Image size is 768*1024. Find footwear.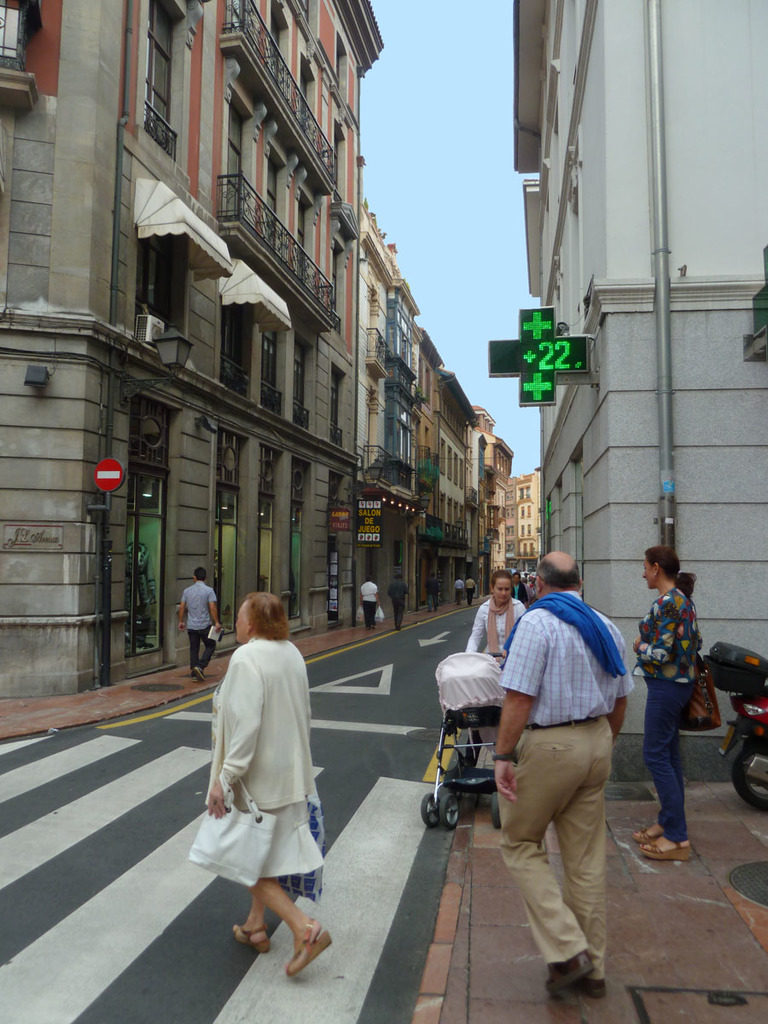
BBox(629, 830, 652, 841).
